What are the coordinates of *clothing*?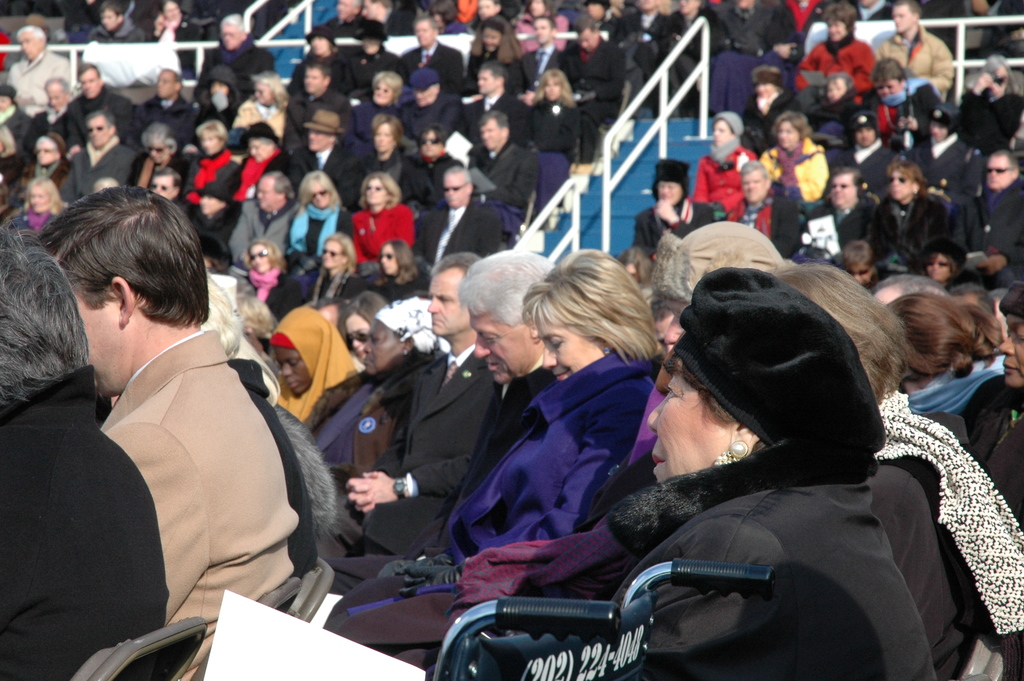
x1=254, y1=138, x2=367, y2=200.
